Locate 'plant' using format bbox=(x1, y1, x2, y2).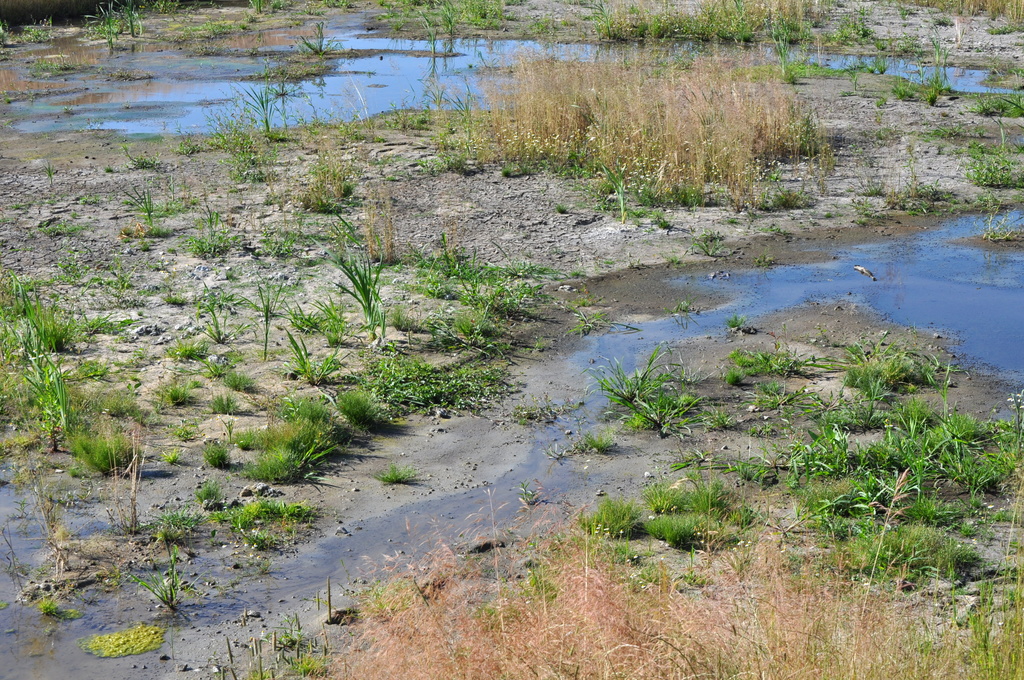
bbox=(186, 21, 244, 30).
